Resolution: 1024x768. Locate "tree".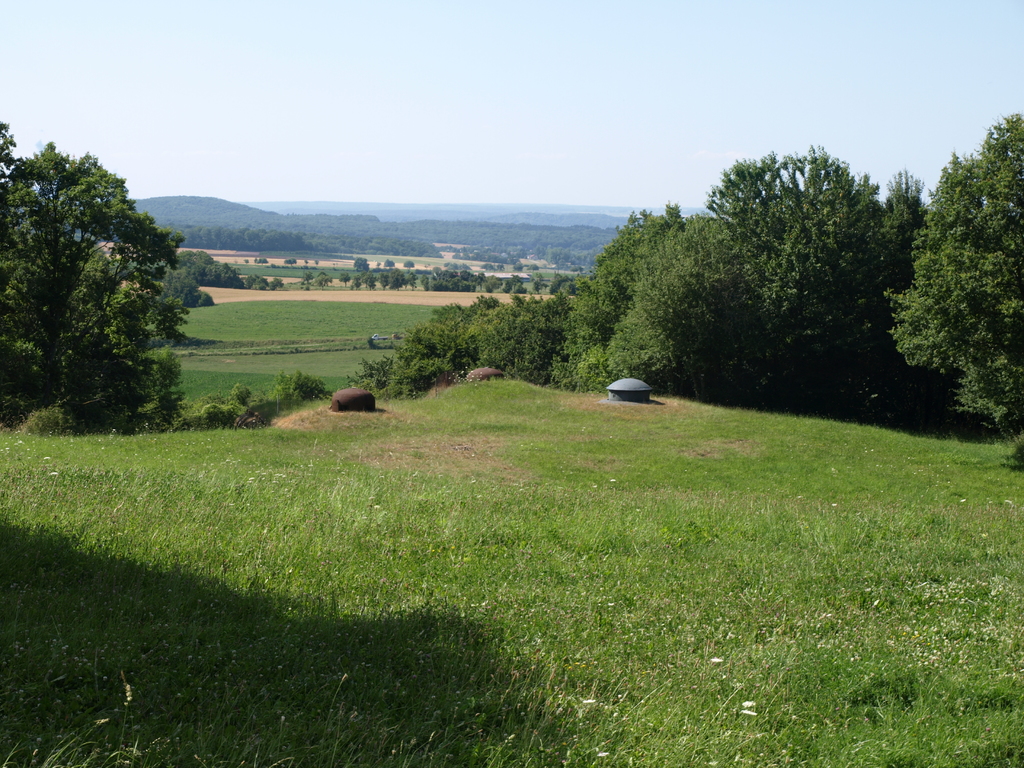
pyautogui.locateOnScreen(218, 228, 237, 244).
